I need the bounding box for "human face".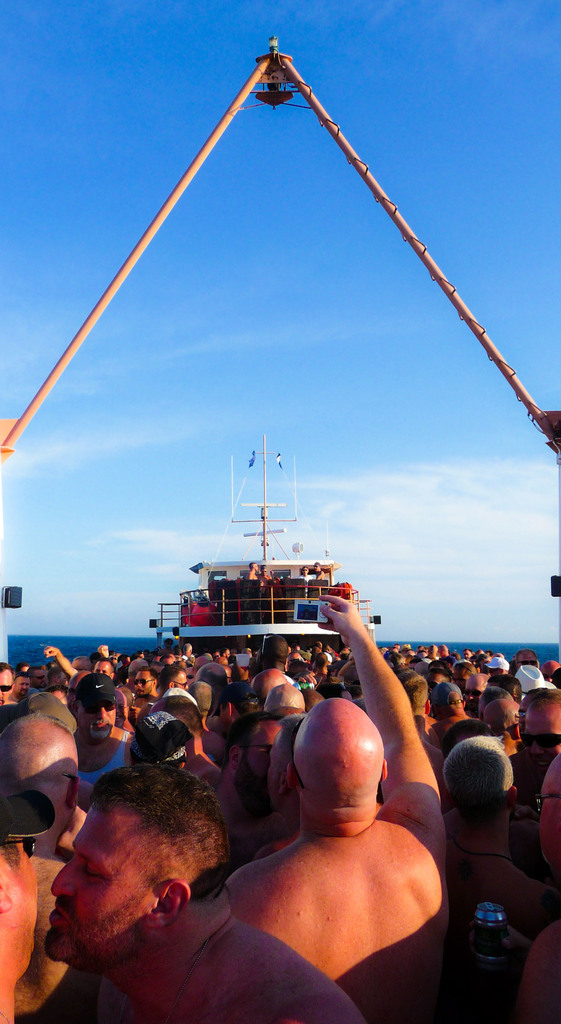
Here it is: (left=428, top=672, right=437, bottom=684).
